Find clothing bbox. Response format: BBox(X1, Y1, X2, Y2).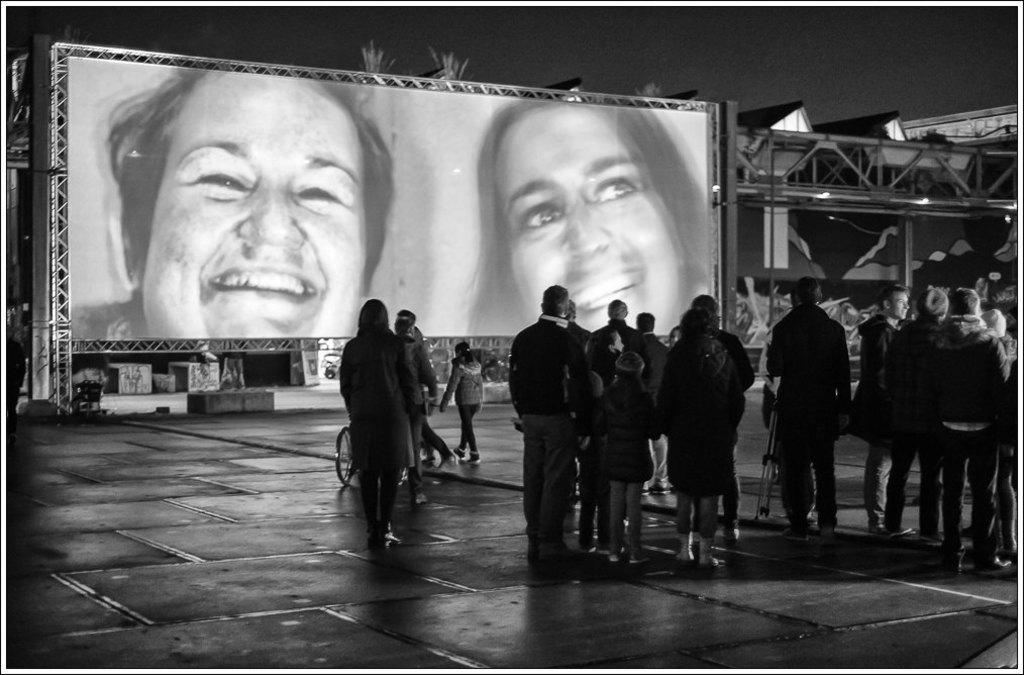
BBox(509, 313, 589, 554).
